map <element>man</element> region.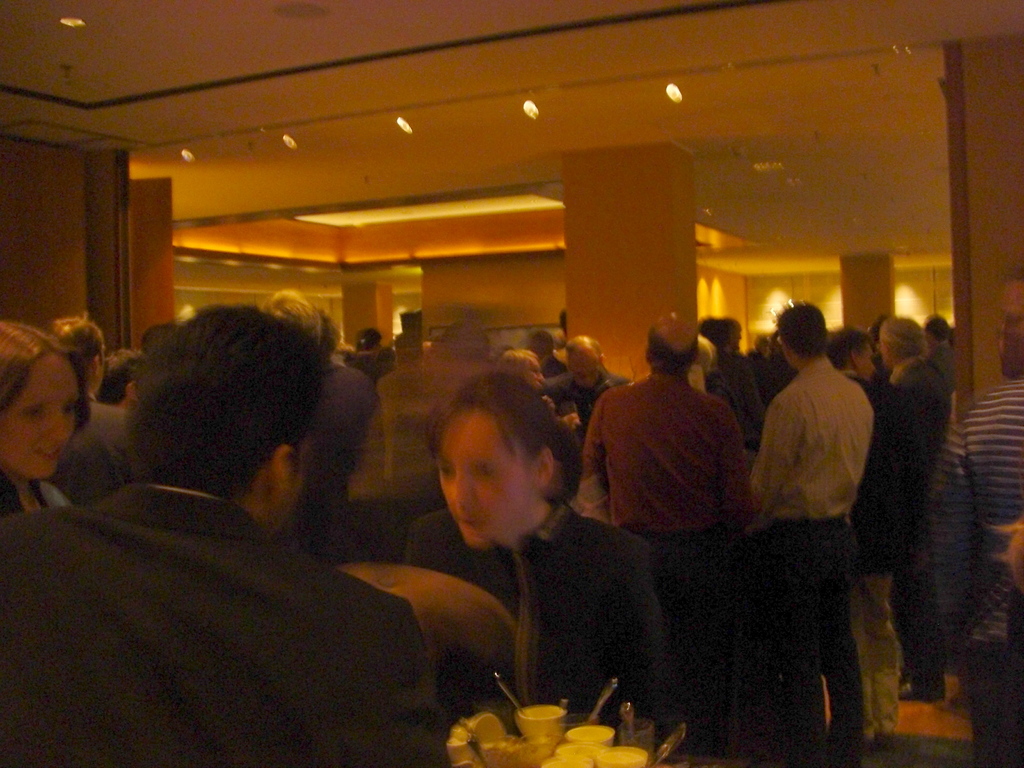
Mapped to Rect(578, 310, 750, 755).
